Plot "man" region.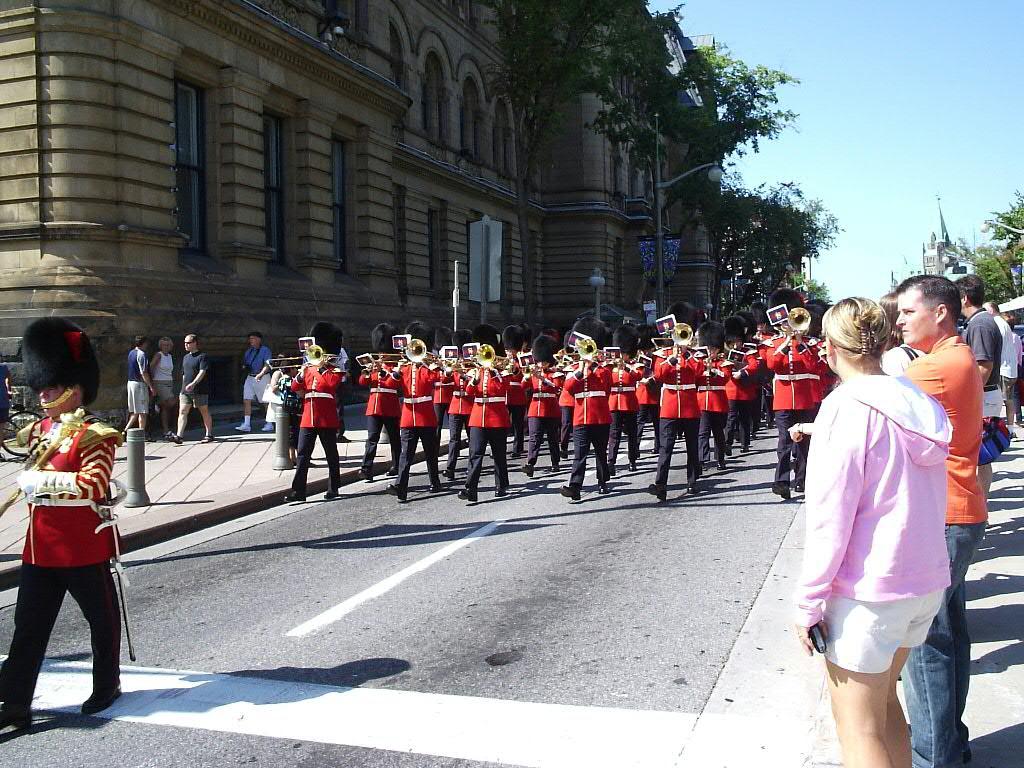
Plotted at [left=113, top=336, right=160, bottom=445].
